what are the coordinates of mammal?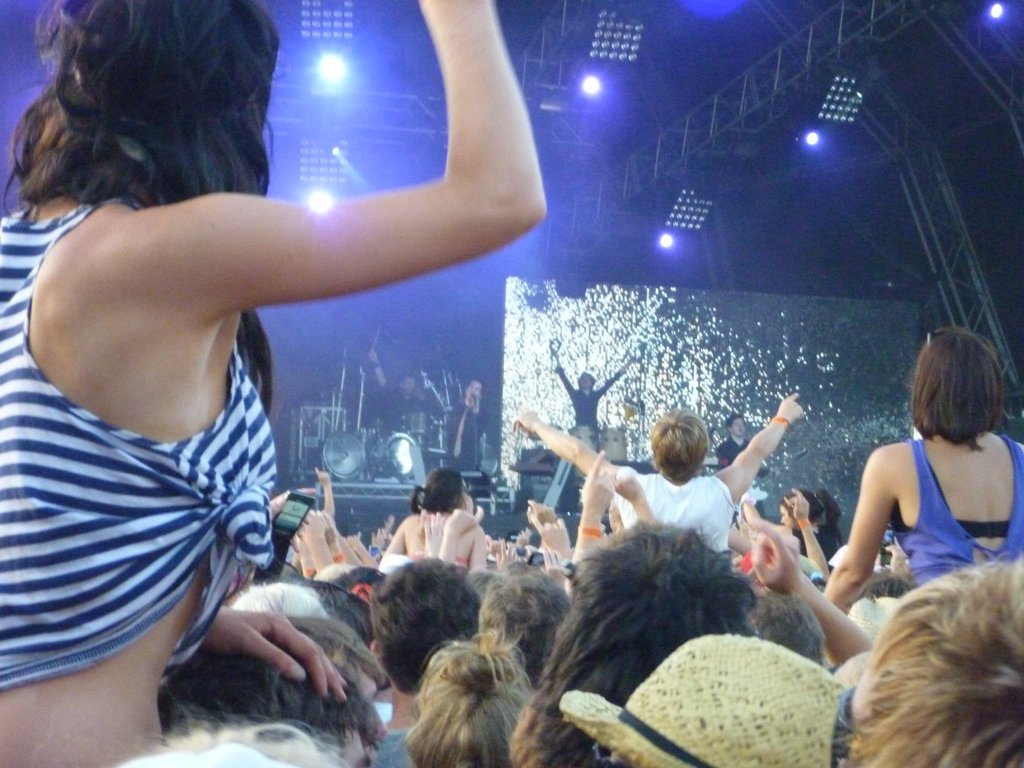
box(447, 374, 485, 471).
